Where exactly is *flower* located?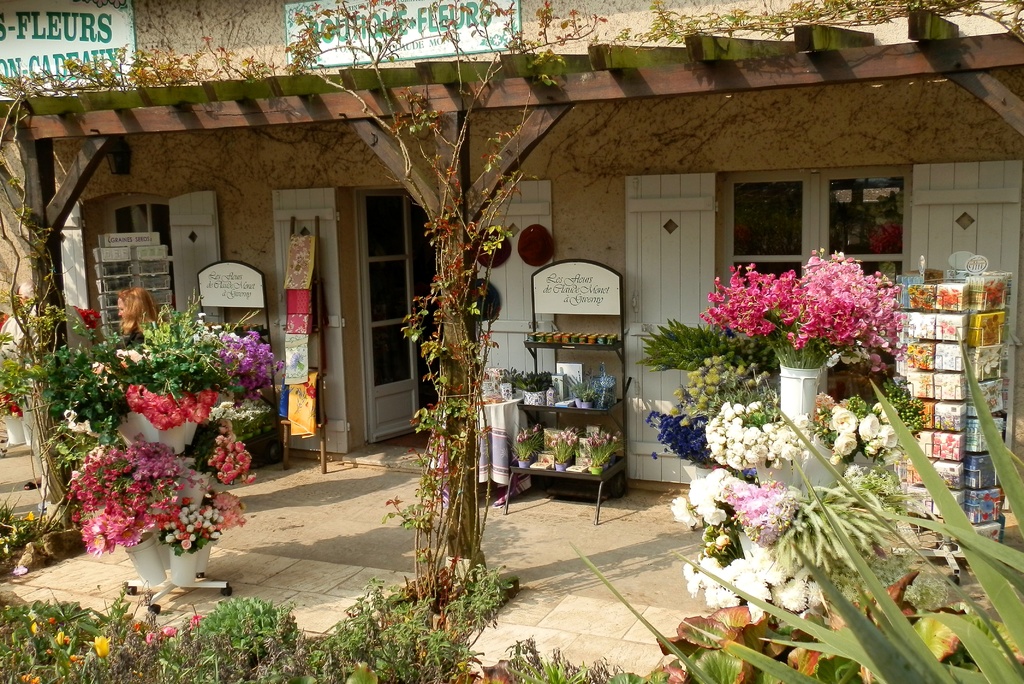
Its bounding box is bbox(89, 633, 110, 658).
